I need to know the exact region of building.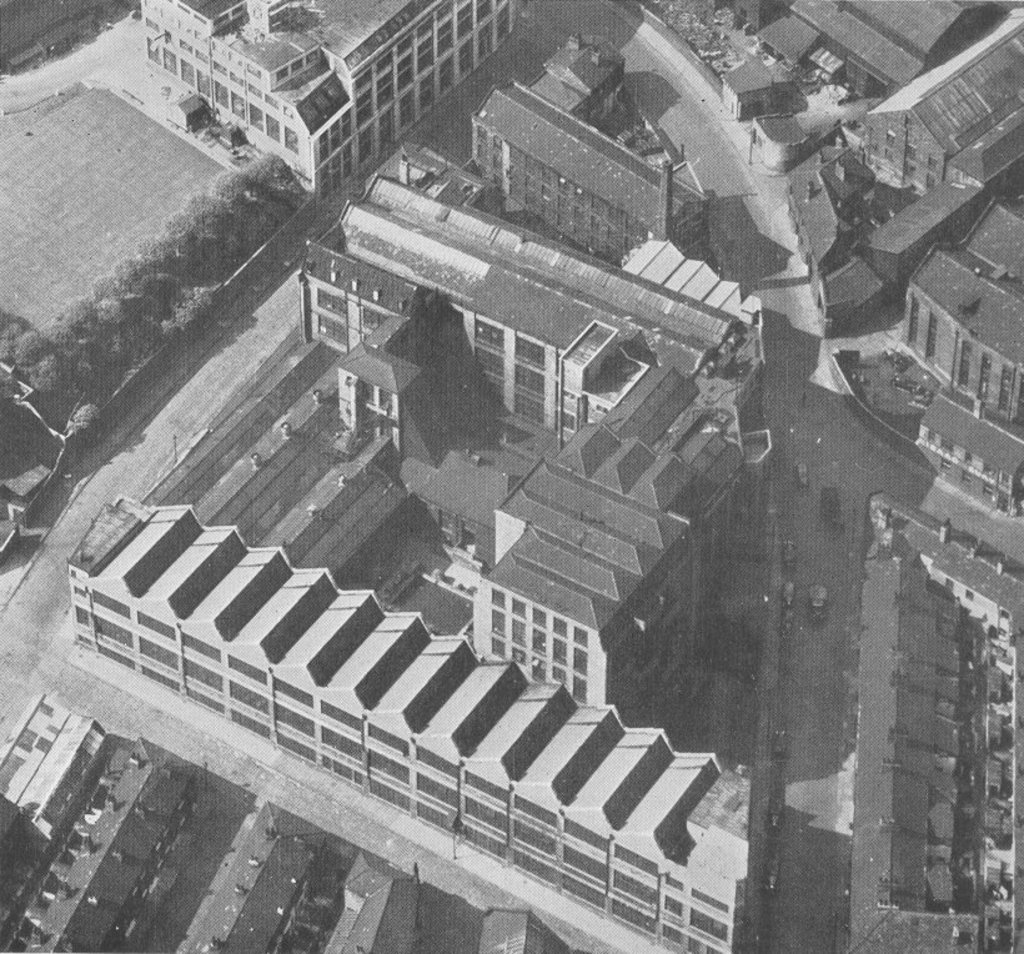
Region: 145,0,516,205.
